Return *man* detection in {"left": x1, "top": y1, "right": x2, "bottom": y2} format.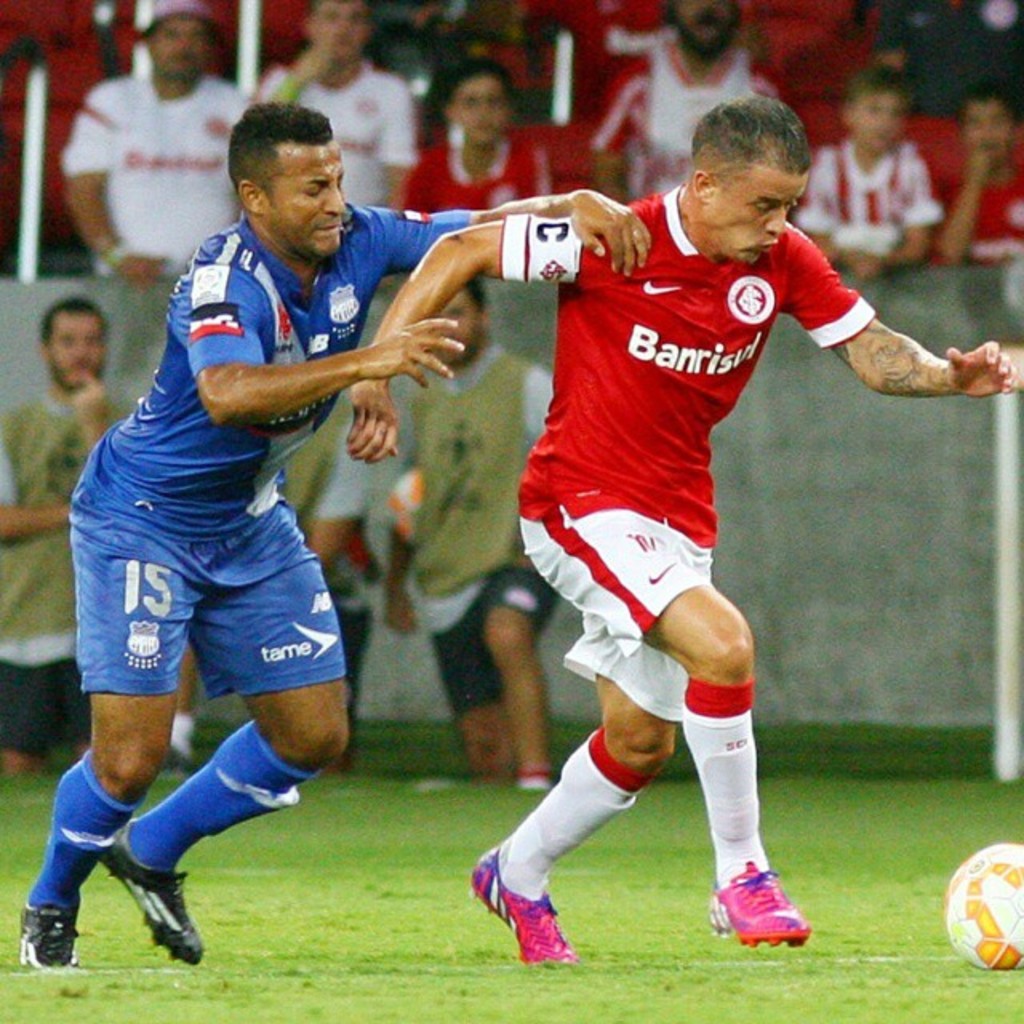
{"left": 0, "top": 298, "right": 136, "bottom": 778}.
